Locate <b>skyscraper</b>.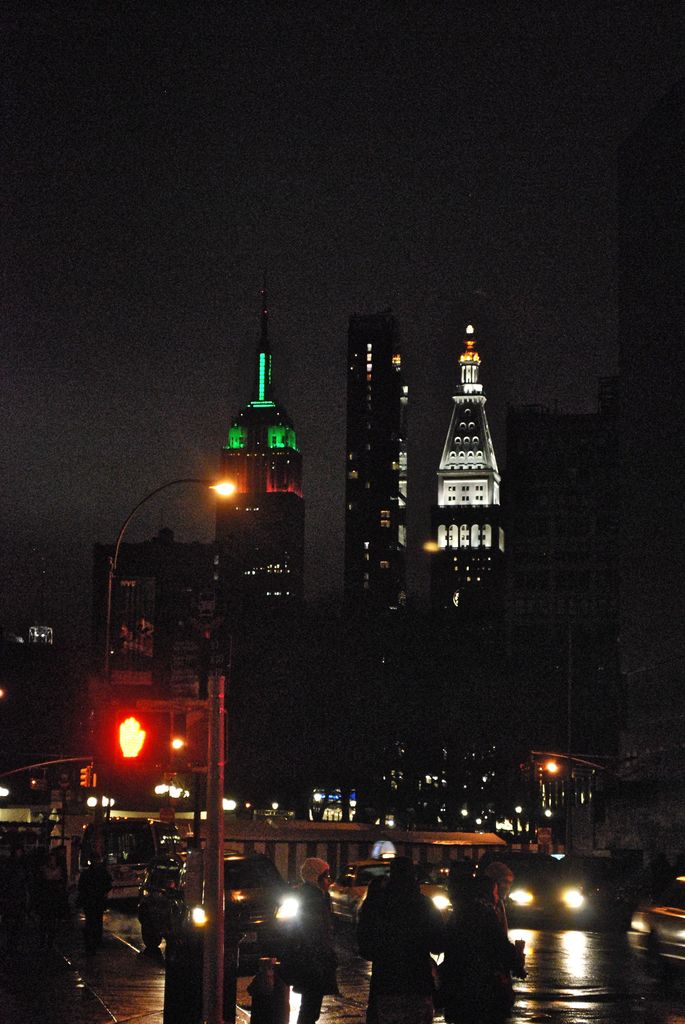
Bounding box: 432, 317, 503, 610.
